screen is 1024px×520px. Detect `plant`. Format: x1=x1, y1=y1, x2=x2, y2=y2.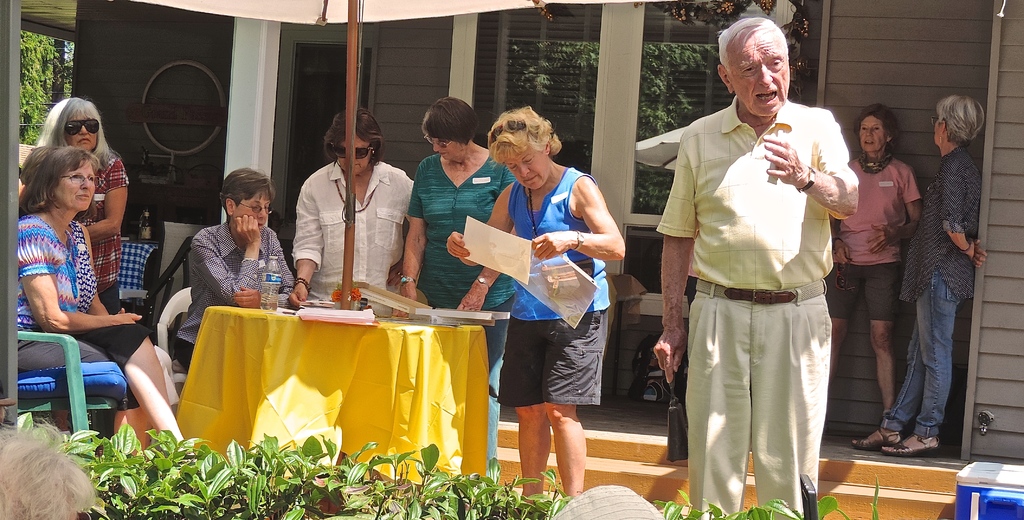
x1=5, y1=37, x2=75, y2=157.
